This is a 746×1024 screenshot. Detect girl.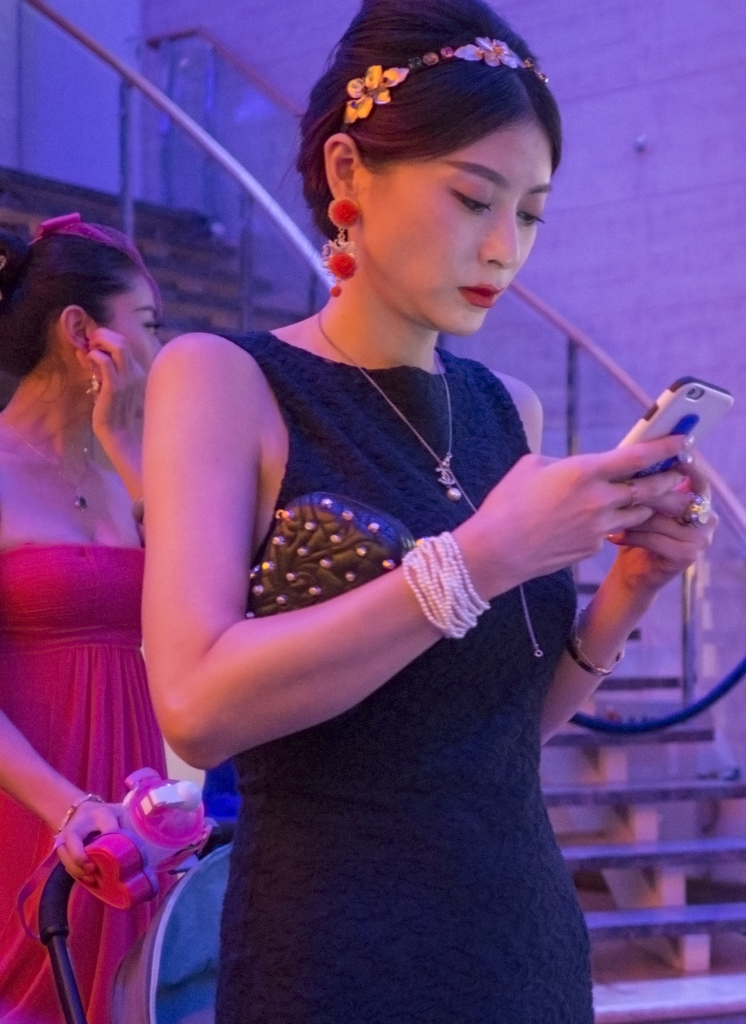
box=[0, 213, 167, 1021].
